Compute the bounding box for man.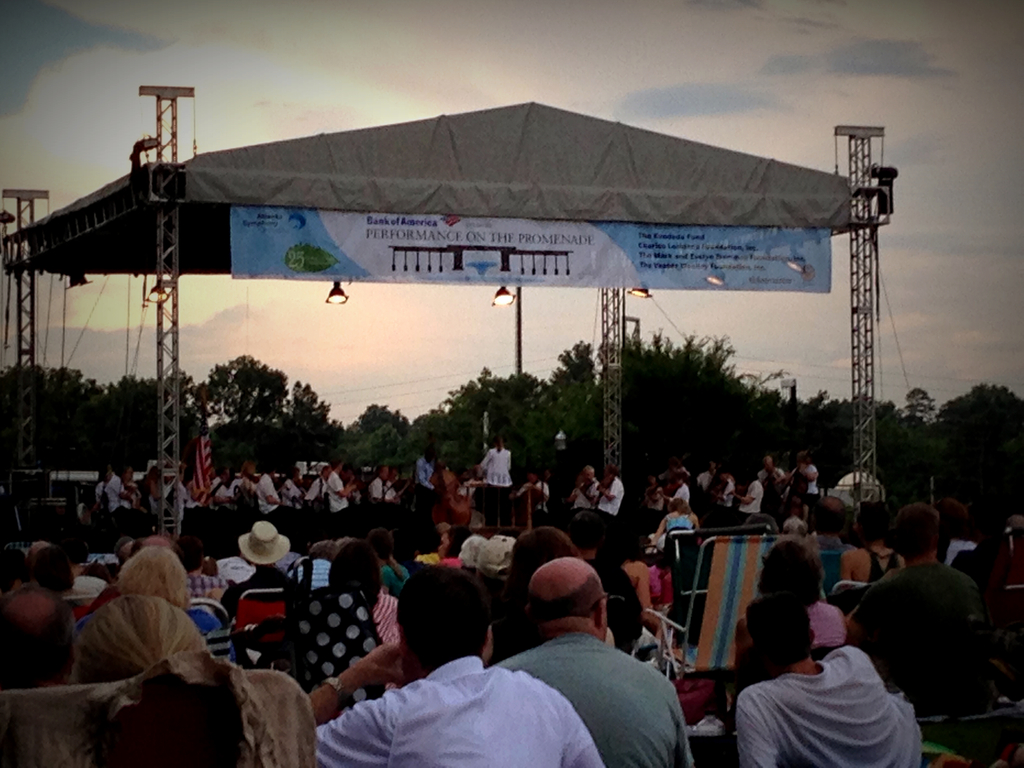
<bbox>754, 456, 790, 490</bbox>.
